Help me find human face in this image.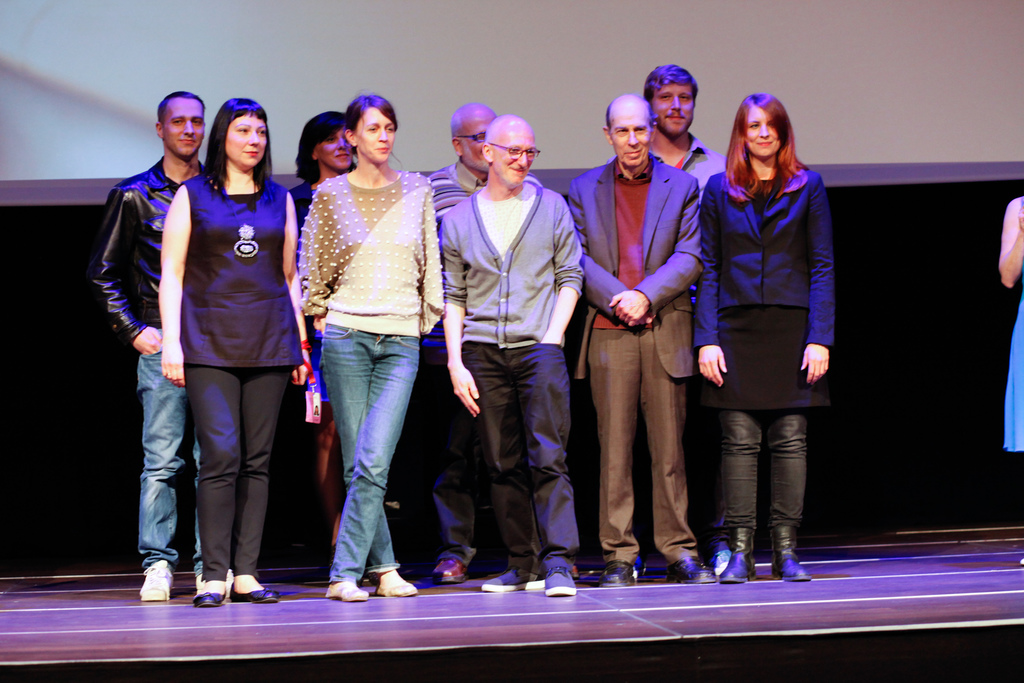
Found it: 314,129,354,168.
